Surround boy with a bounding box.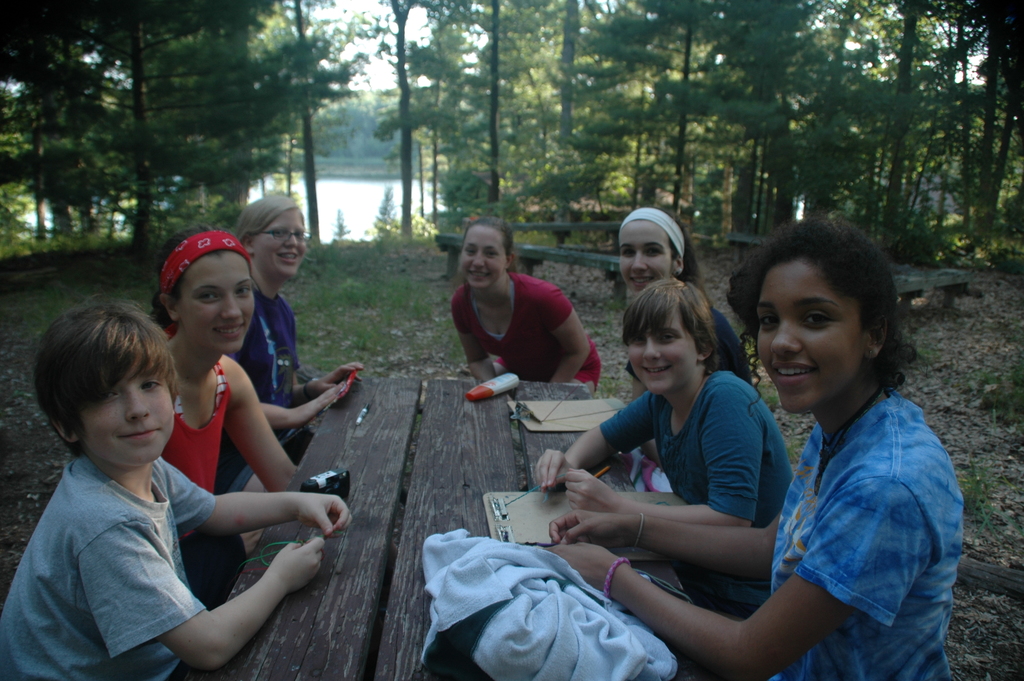
Rect(22, 283, 284, 663).
